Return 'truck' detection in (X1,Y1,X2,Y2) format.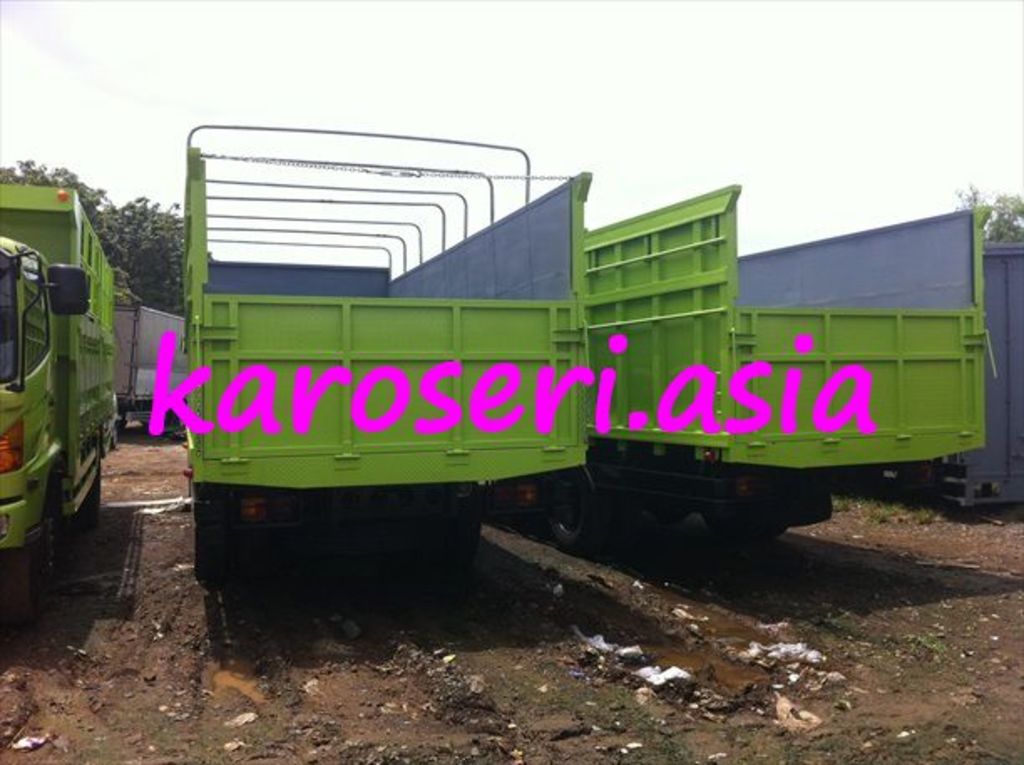
(453,186,1002,559).
